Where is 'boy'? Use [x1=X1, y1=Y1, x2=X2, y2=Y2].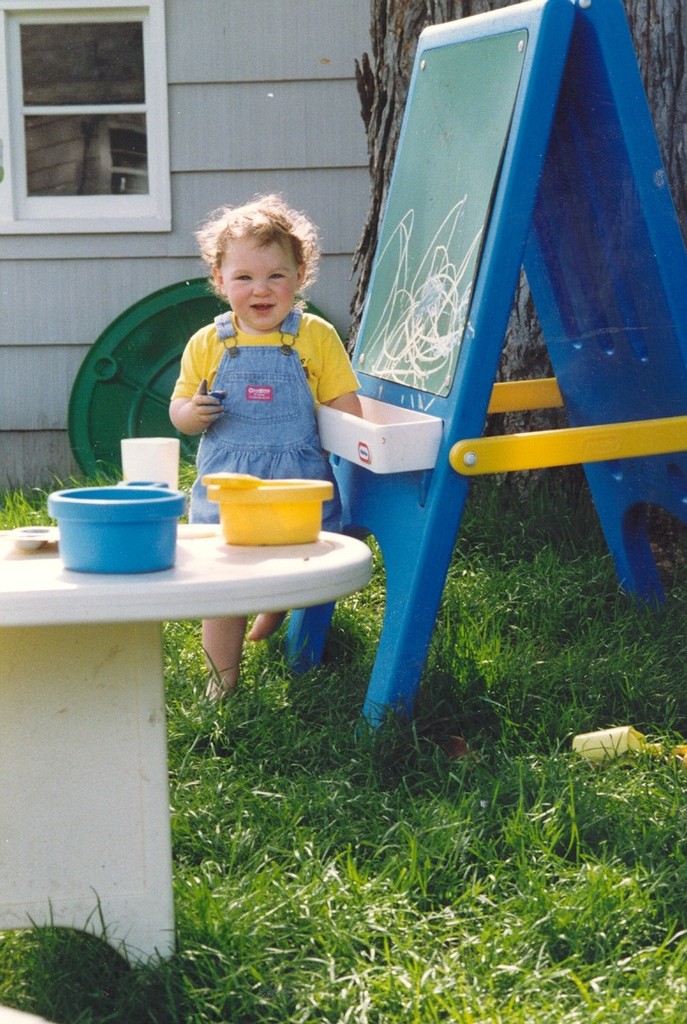
[x1=163, y1=188, x2=370, y2=702].
